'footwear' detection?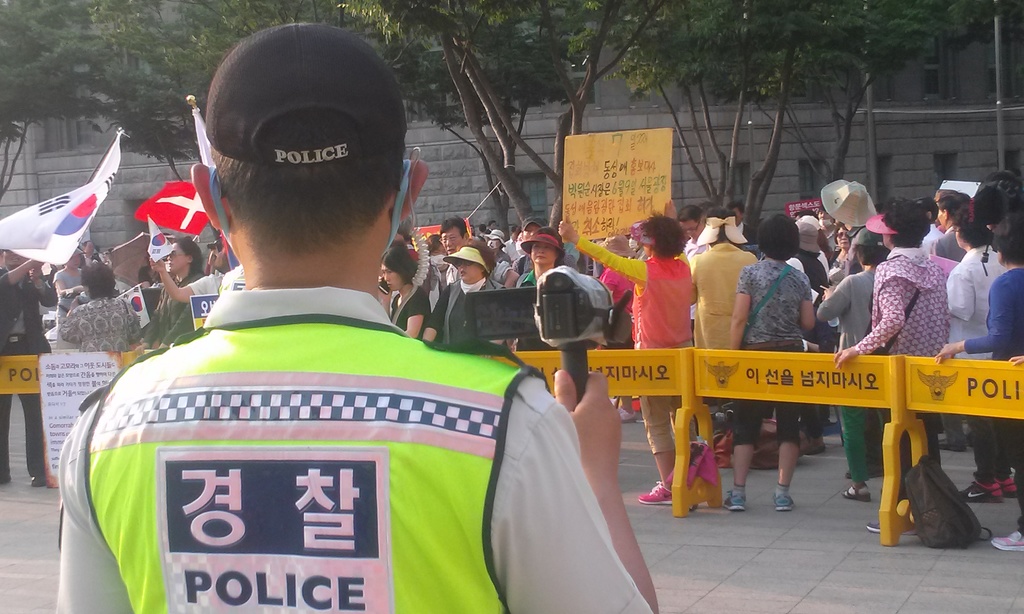
BBox(619, 407, 648, 427)
